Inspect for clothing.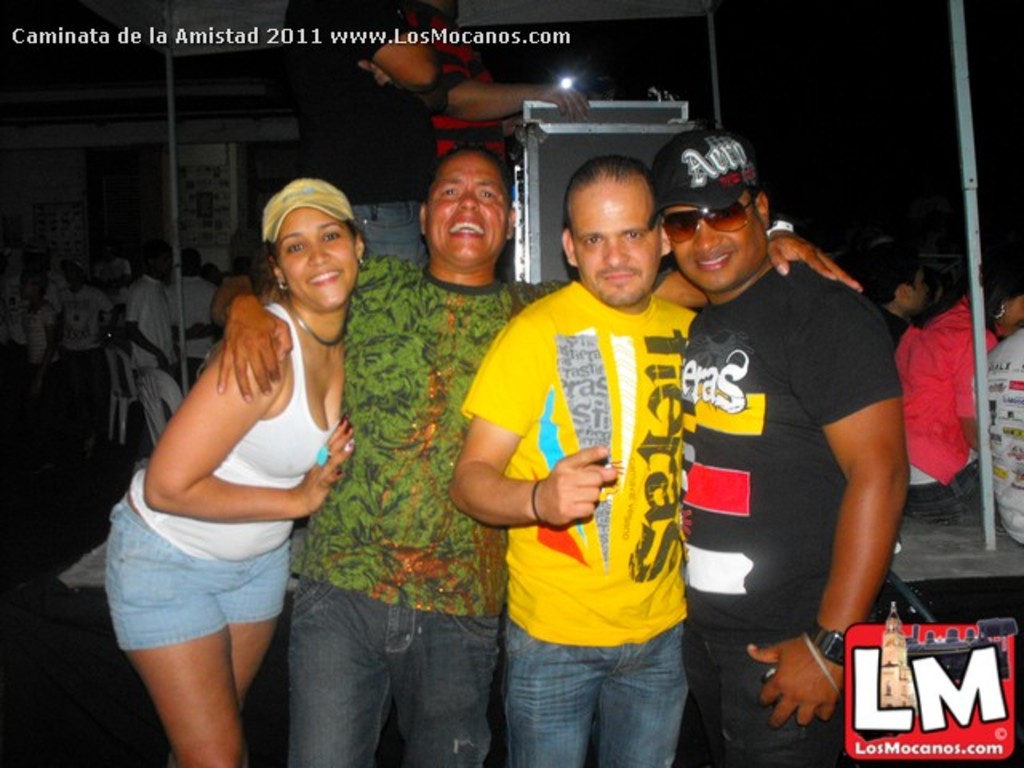
Inspection: (x1=893, y1=286, x2=1005, y2=490).
